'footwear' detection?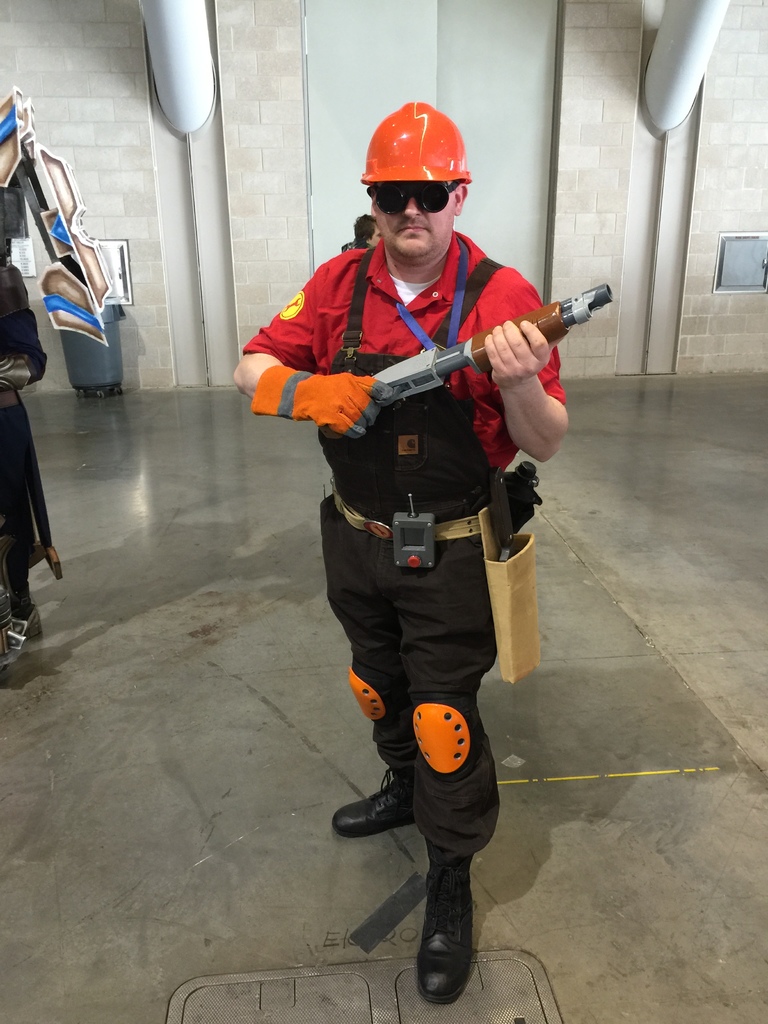
<bbox>2, 607, 42, 667</bbox>
